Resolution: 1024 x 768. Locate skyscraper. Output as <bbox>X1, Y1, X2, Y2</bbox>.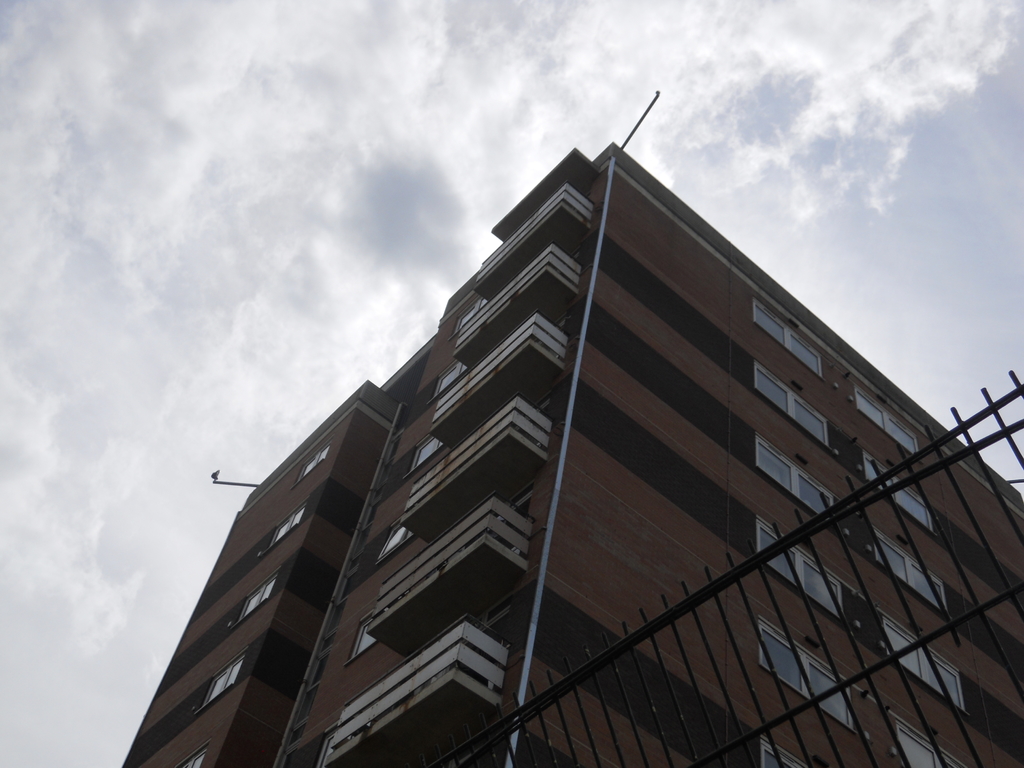
<bbox>126, 141, 1023, 767</bbox>.
